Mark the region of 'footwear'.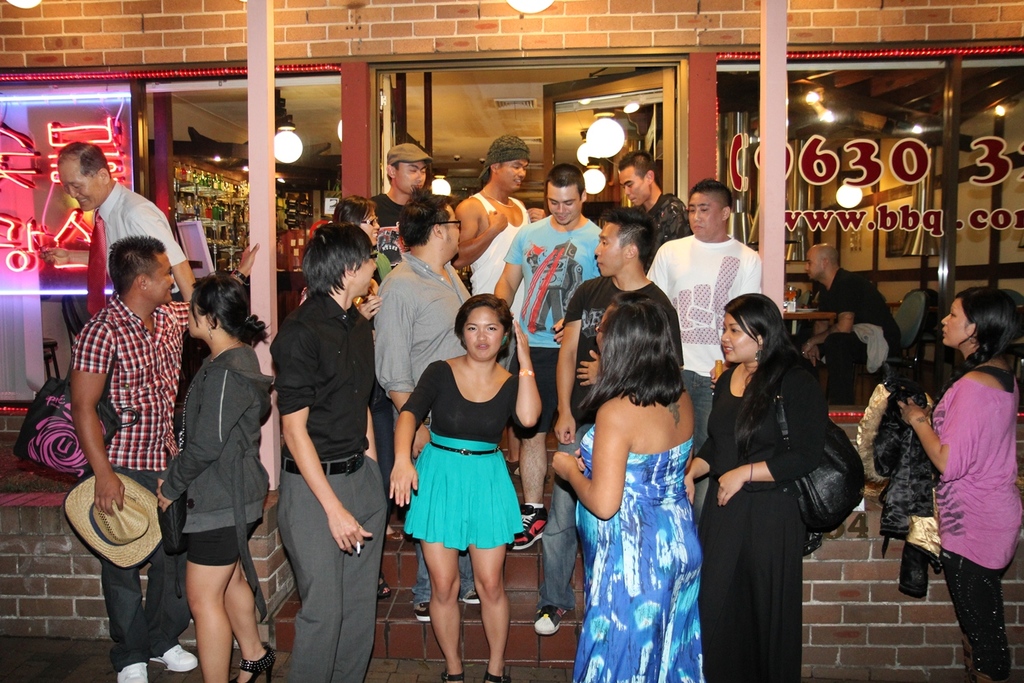
Region: [x1=158, y1=647, x2=197, y2=674].
